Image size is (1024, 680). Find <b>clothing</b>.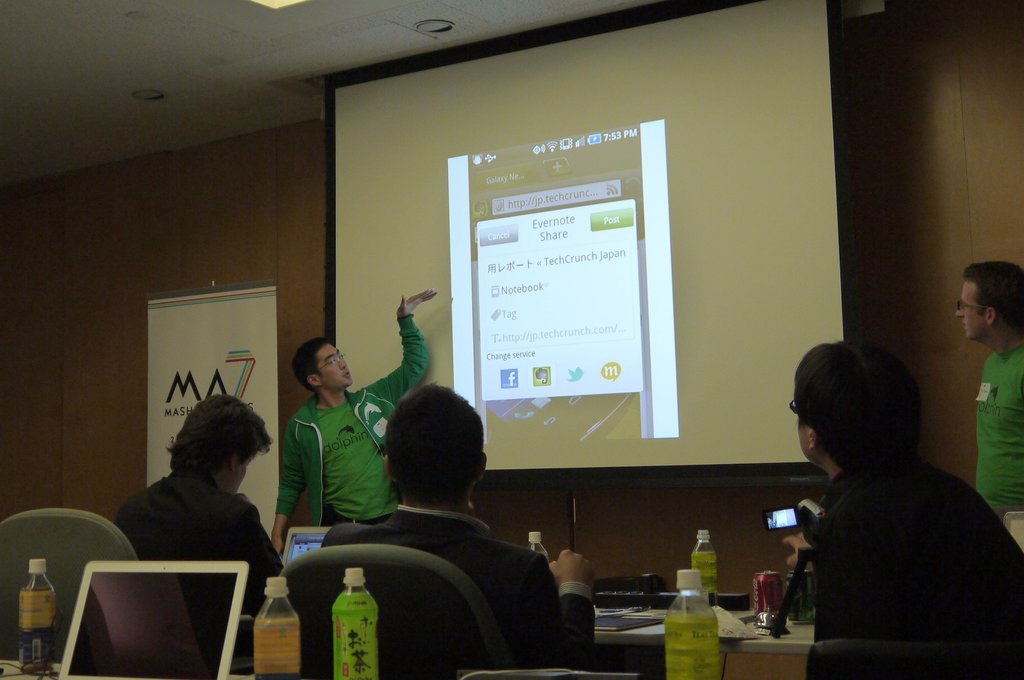
319:503:594:668.
